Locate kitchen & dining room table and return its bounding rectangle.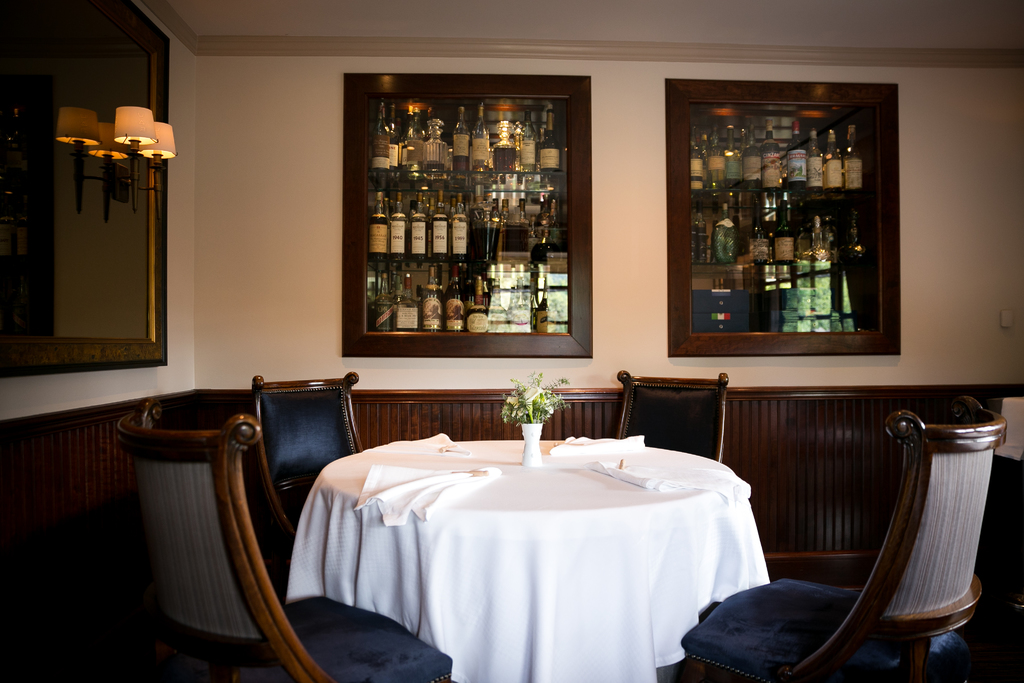
(left=116, top=370, right=1005, bottom=682).
